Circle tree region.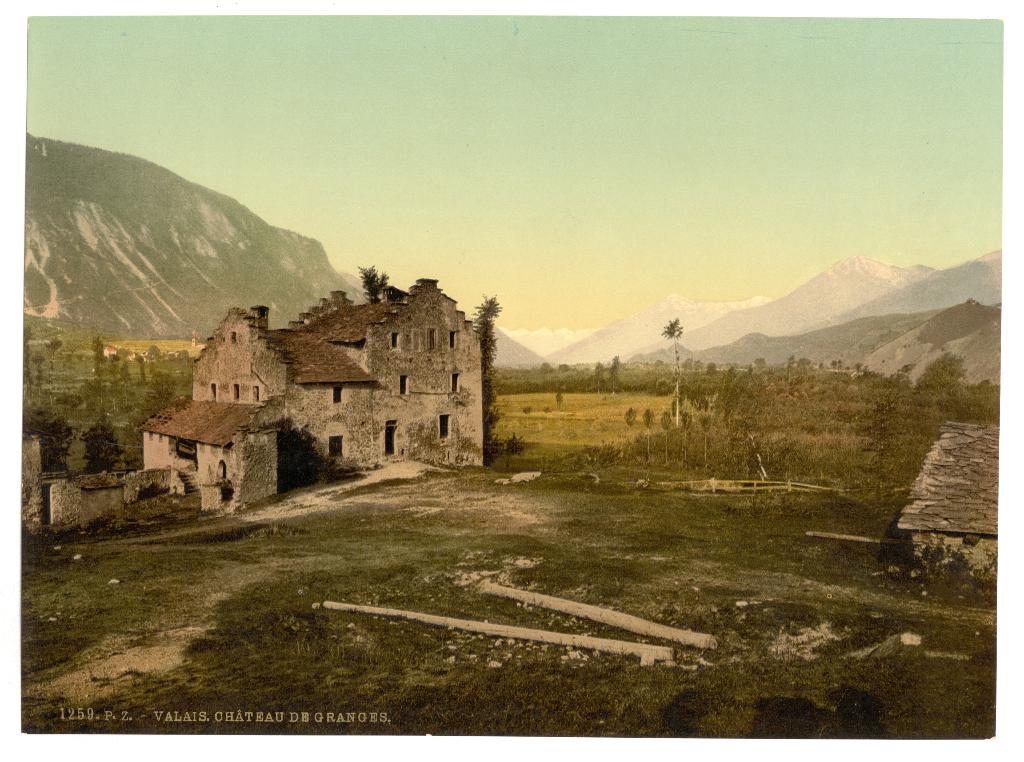
Region: bbox=(176, 348, 191, 360).
